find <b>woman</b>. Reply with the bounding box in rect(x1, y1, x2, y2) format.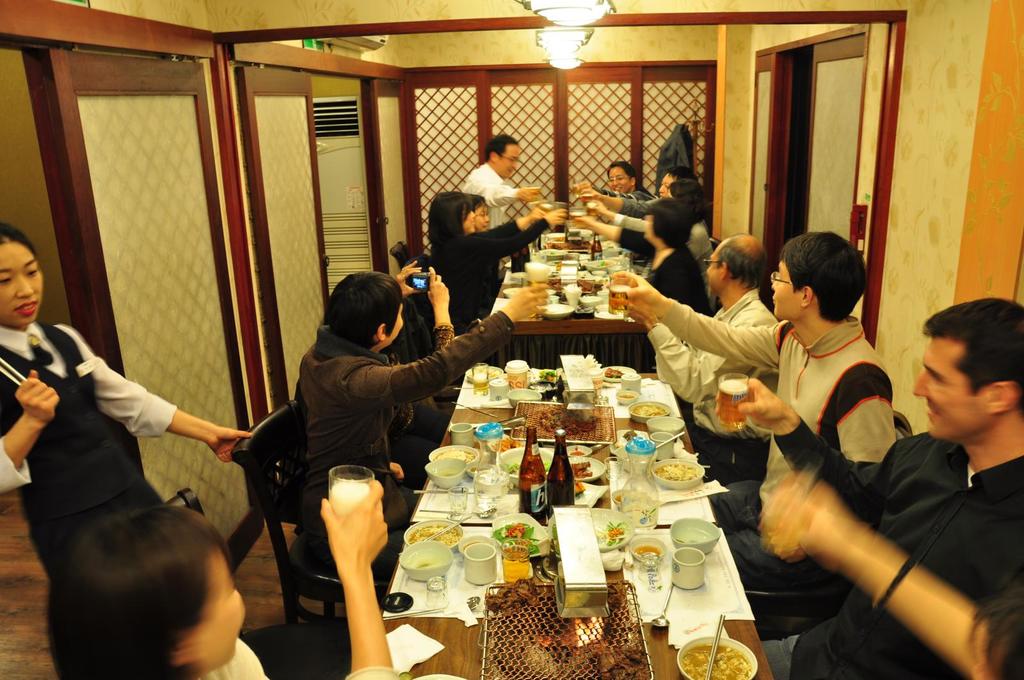
rect(418, 180, 561, 341).
